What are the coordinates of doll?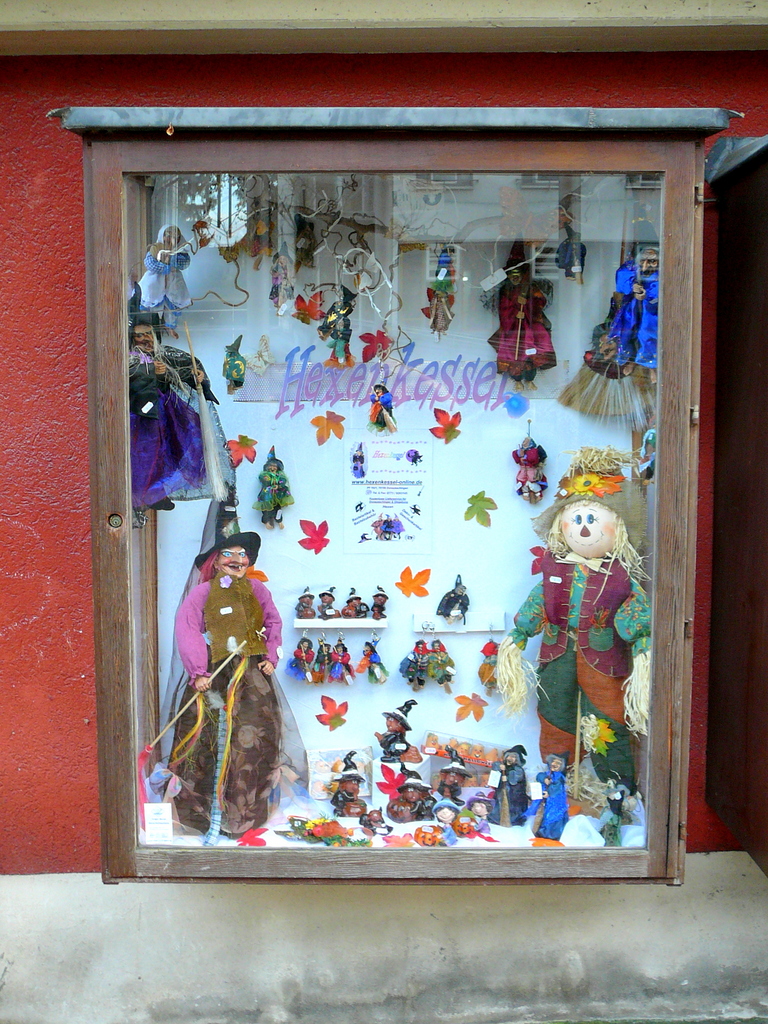
336/641/355/685.
